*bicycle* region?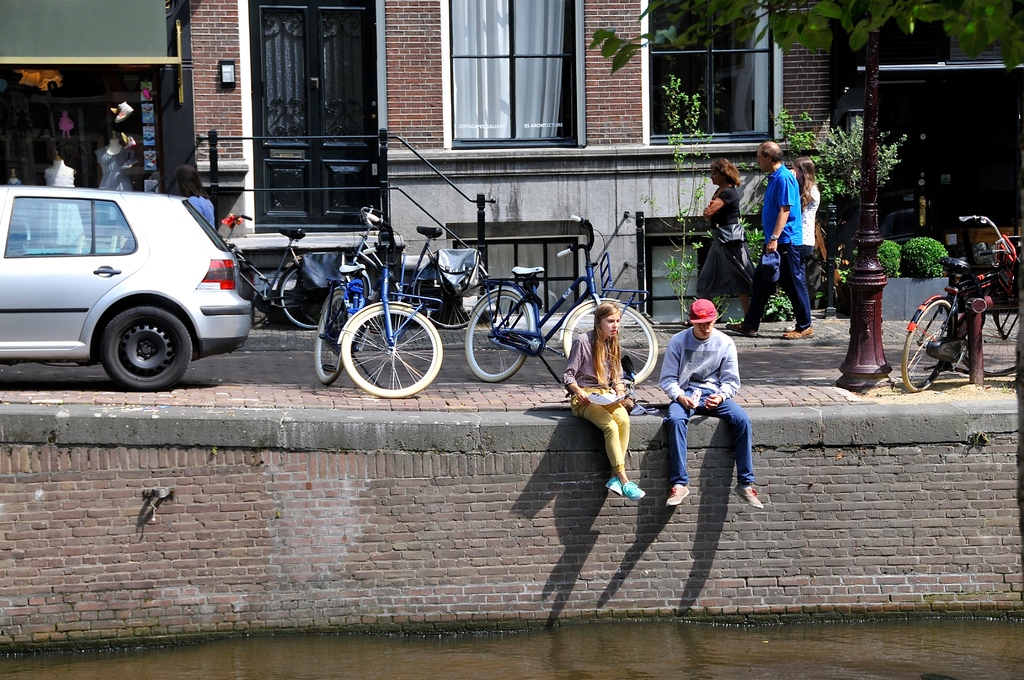
crop(460, 211, 656, 398)
